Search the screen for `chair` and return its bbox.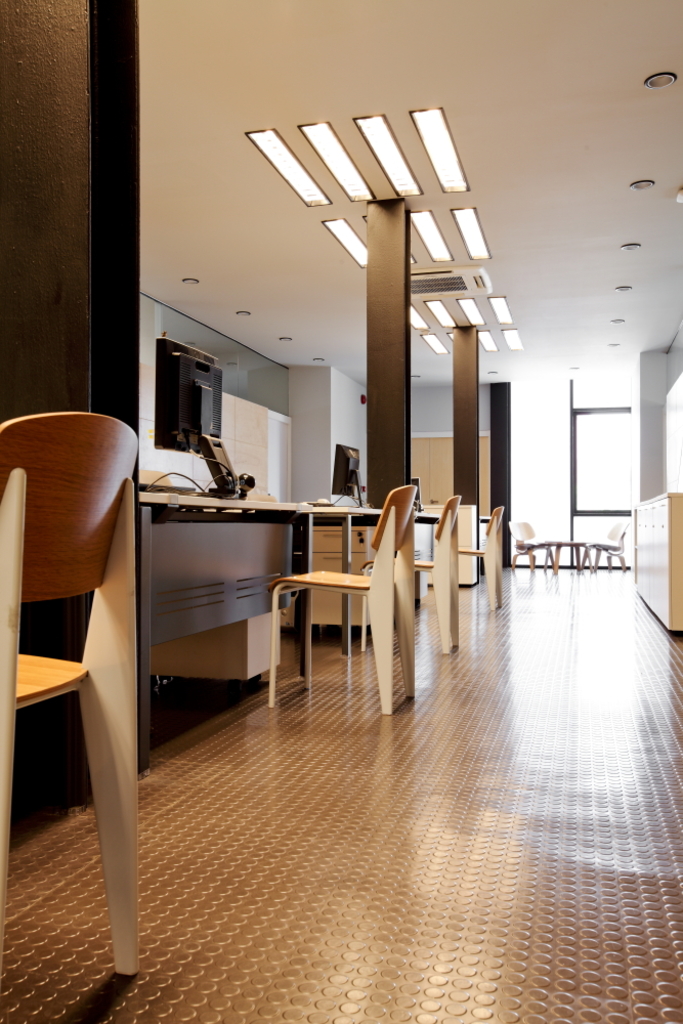
Found: (436,504,508,612).
